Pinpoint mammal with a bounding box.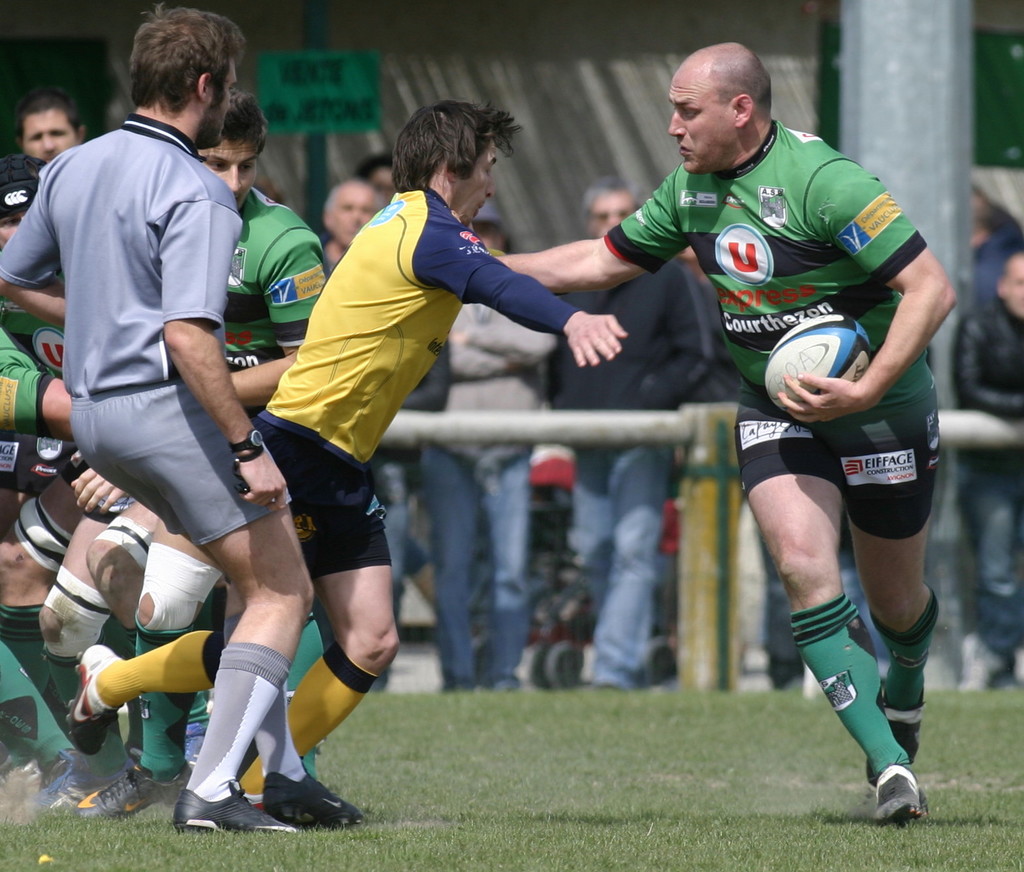
bbox=[0, 150, 140, 812].
